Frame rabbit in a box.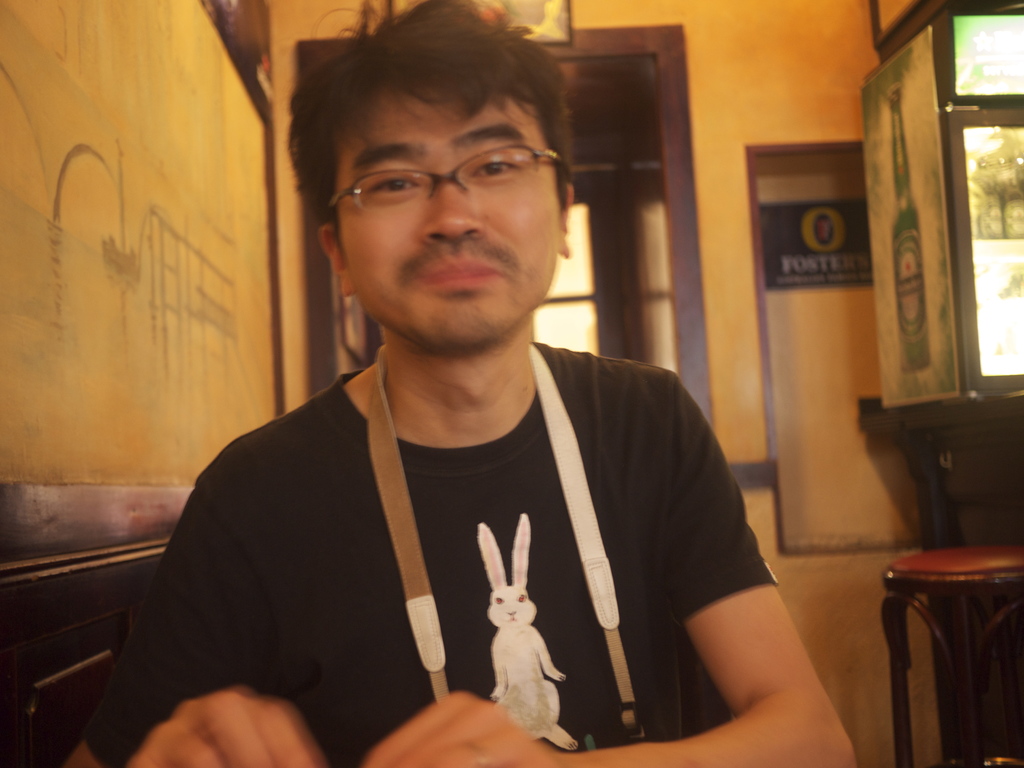
<bbox>479, 512, 586, 749</bbox>.
